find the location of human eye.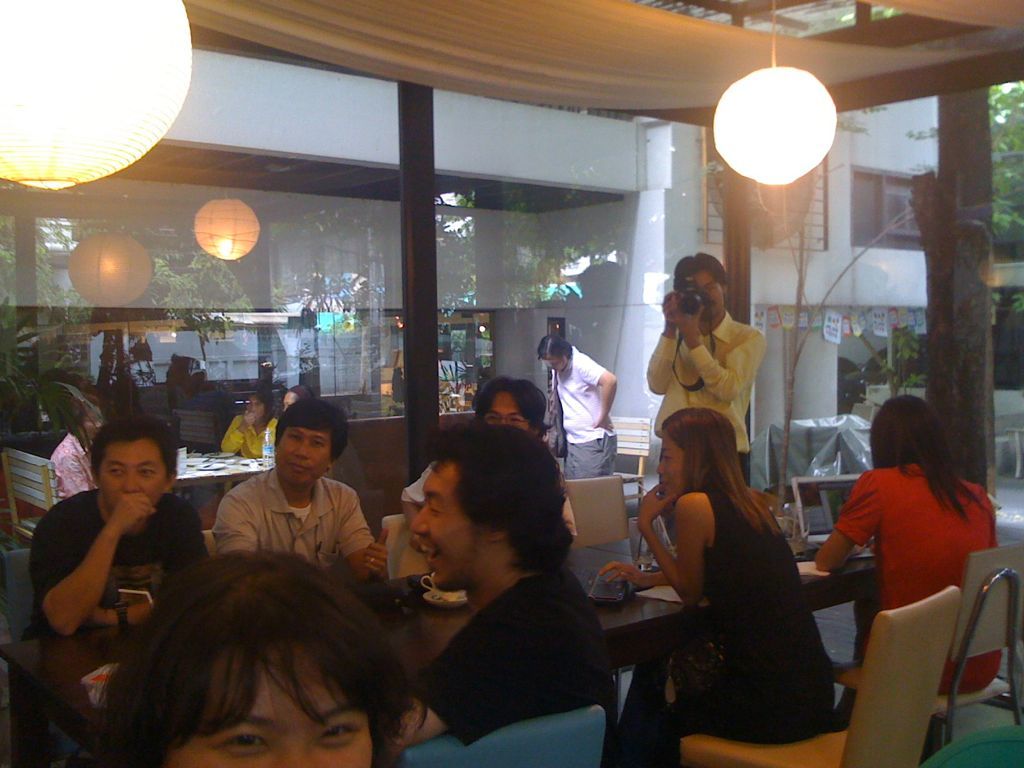
Location: {"left": 429, "top": 499, "right": 442, "bottom": 516}.
